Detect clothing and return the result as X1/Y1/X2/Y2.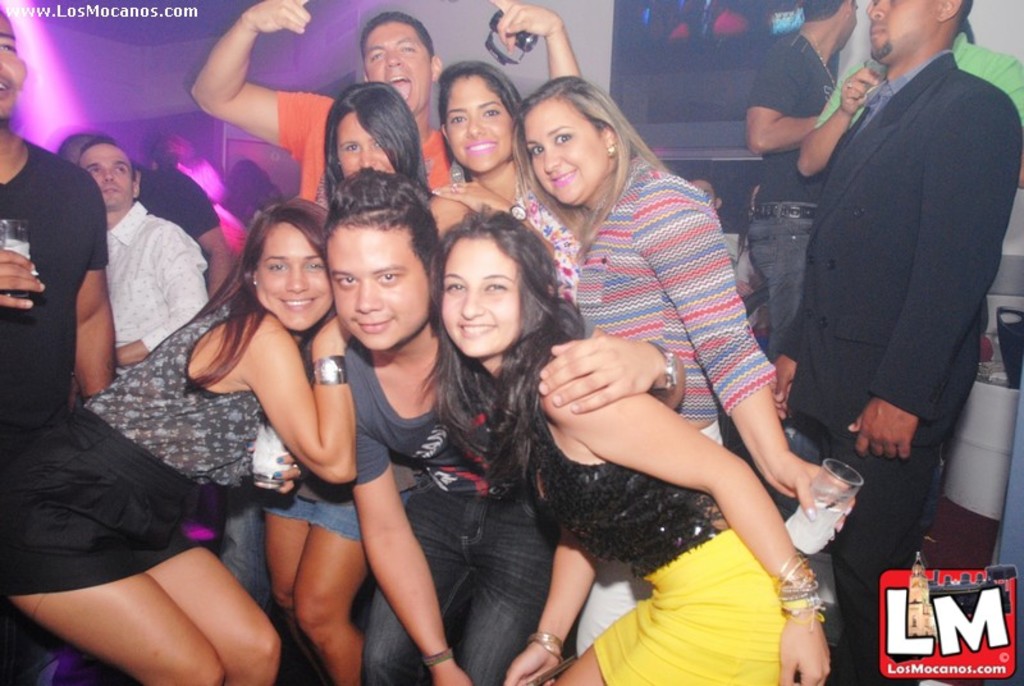
83/298/270/493.
